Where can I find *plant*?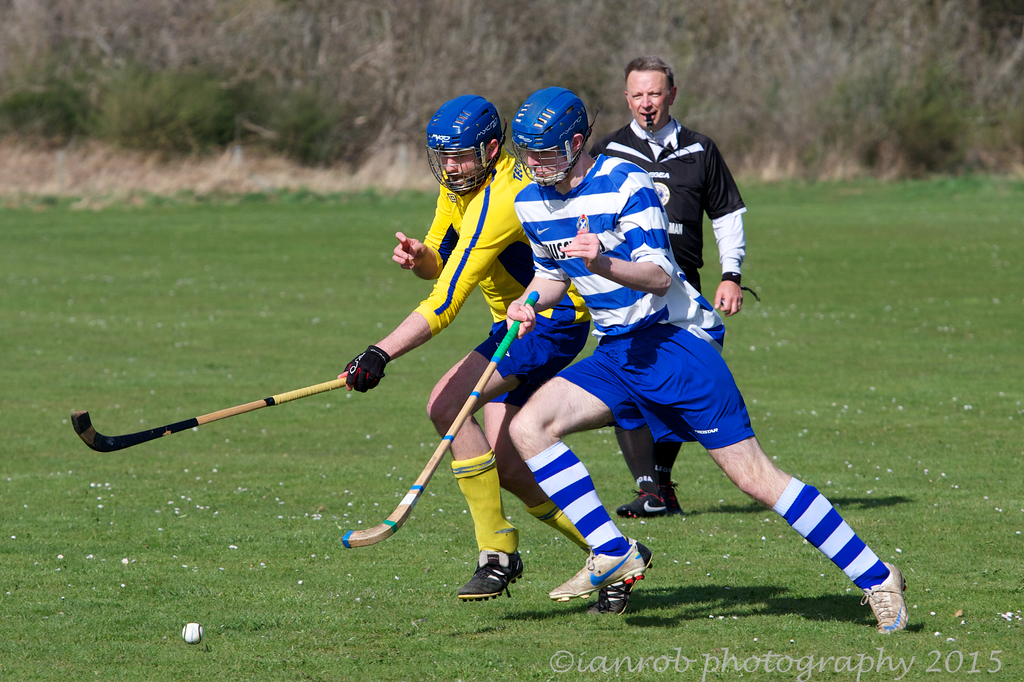
You can find it at box=[817, 34, 1004, 191].
